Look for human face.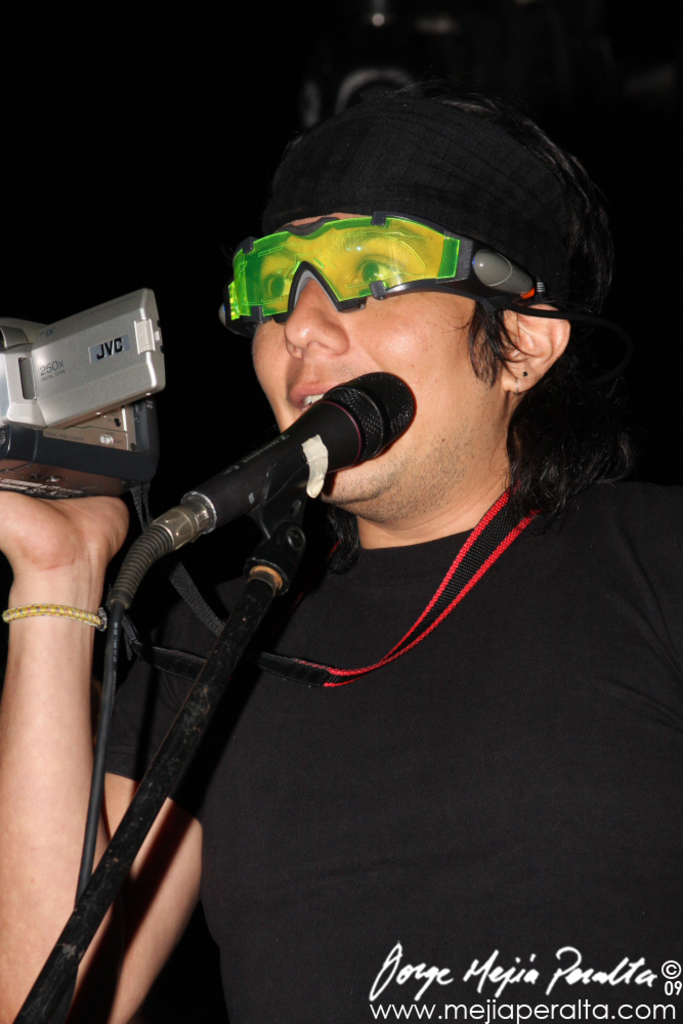
Found: 255,212,517,505.
